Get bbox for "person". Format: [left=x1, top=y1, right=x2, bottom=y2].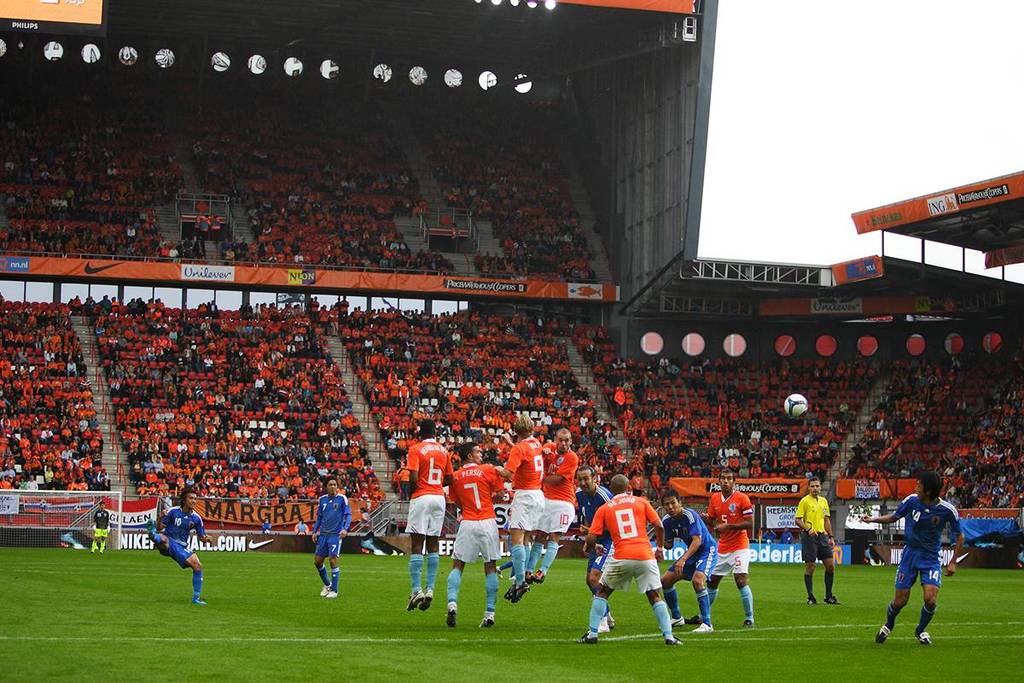
[left=70, top=295, right=82, bottom=314].
